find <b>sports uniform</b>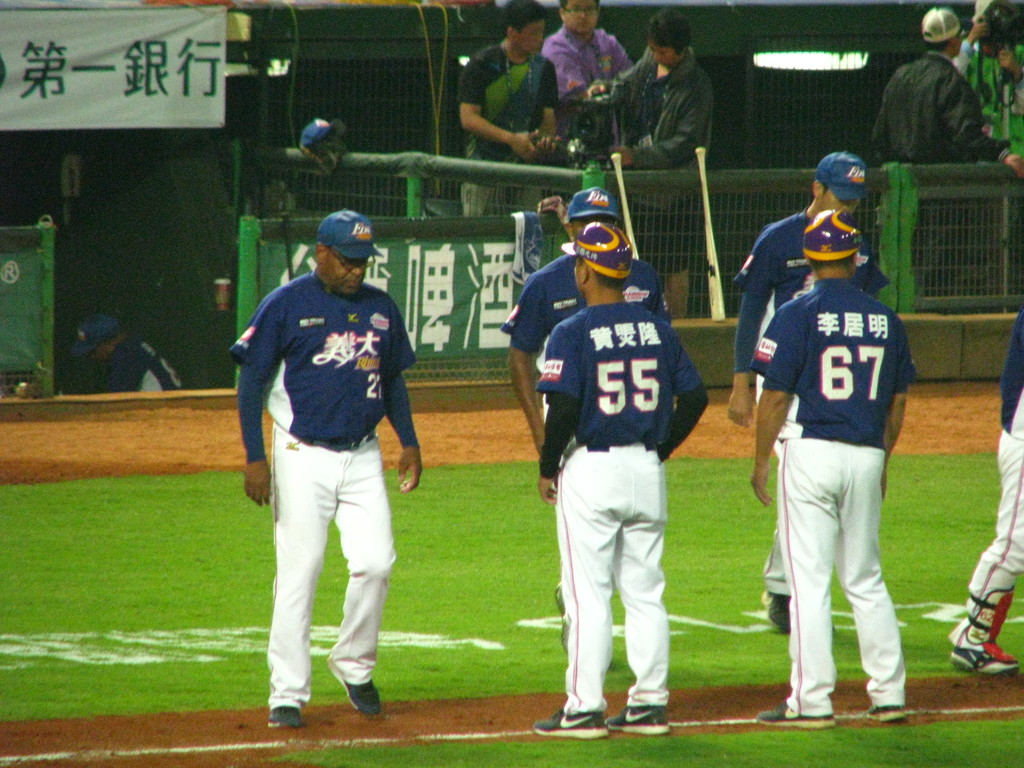
box=[227, 207, 420, 733]
